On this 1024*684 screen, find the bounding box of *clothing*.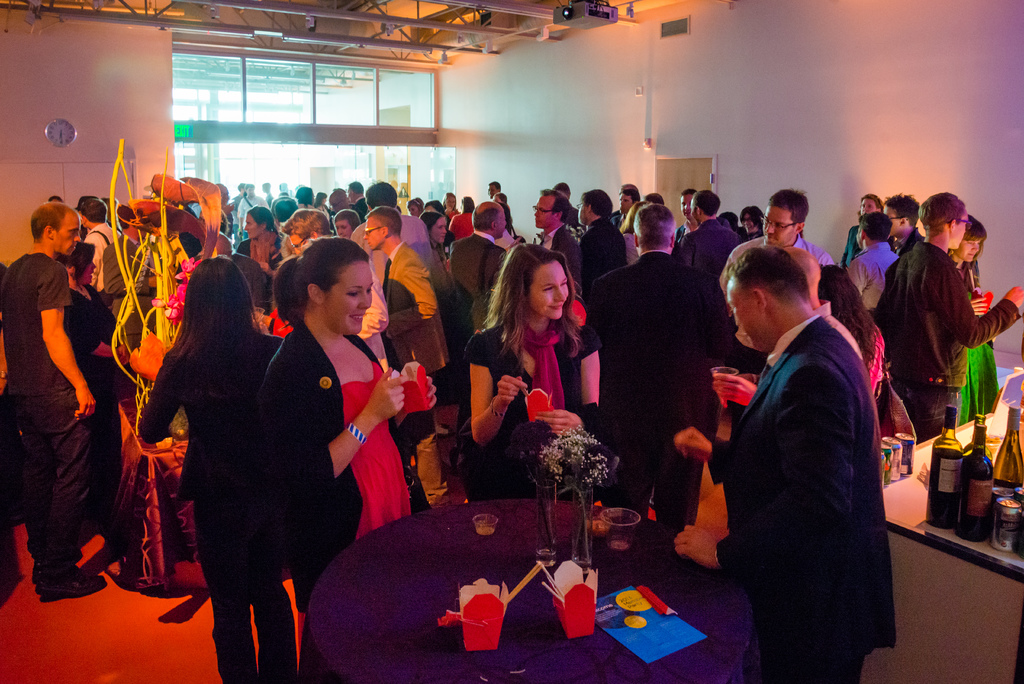
Bounding box: bbox(0, 188, 1023, 683).
